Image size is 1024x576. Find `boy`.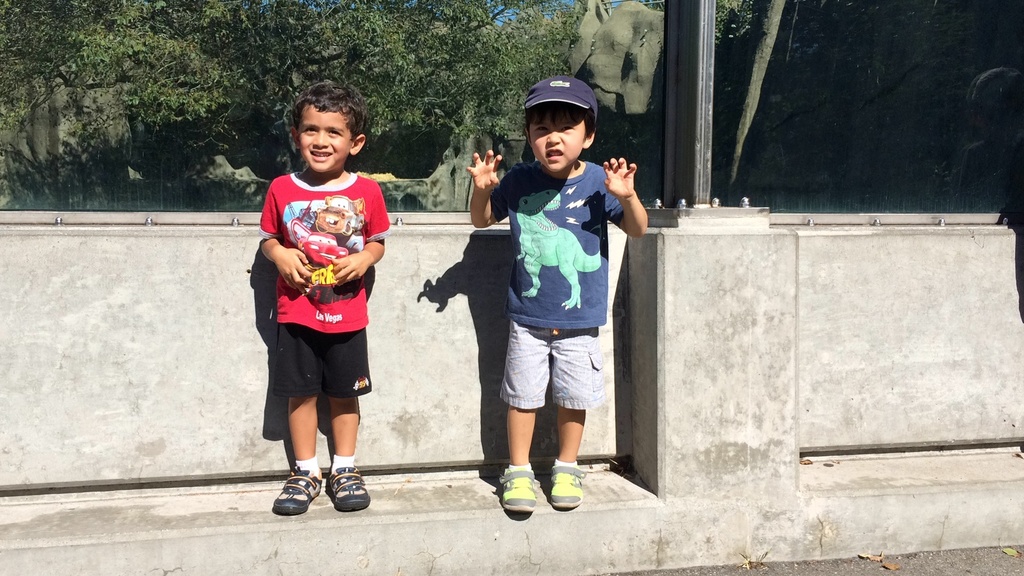
470 92 648 493.
